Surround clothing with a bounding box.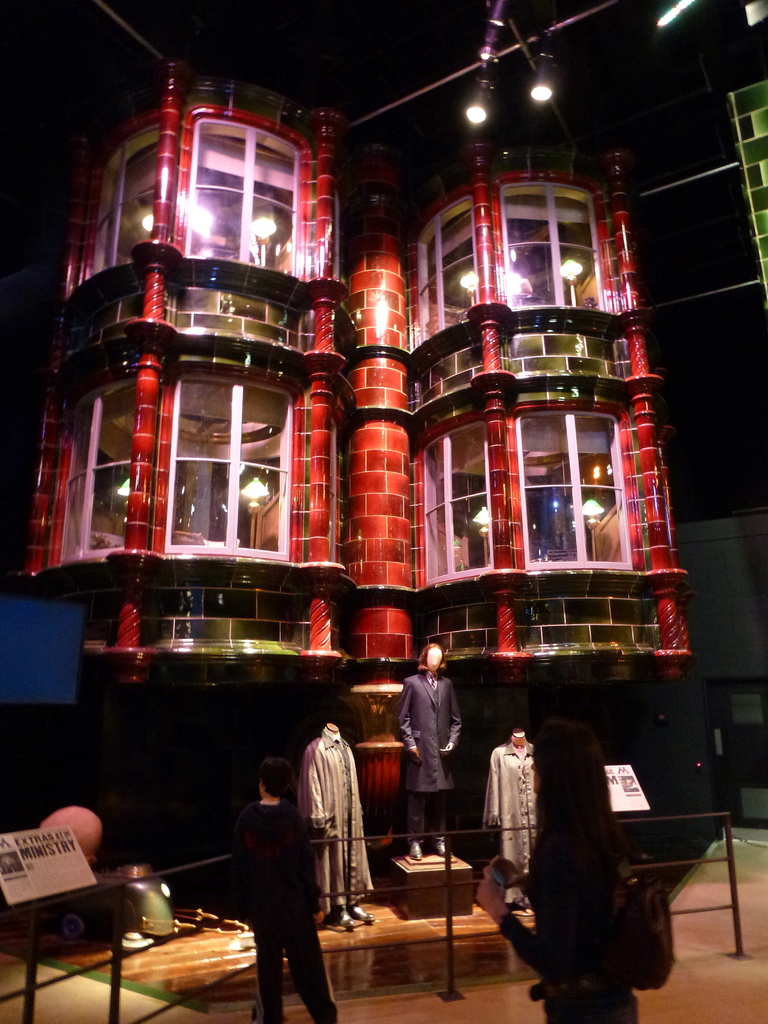
[x1=218, y1=758, x2=331, y2=998].
